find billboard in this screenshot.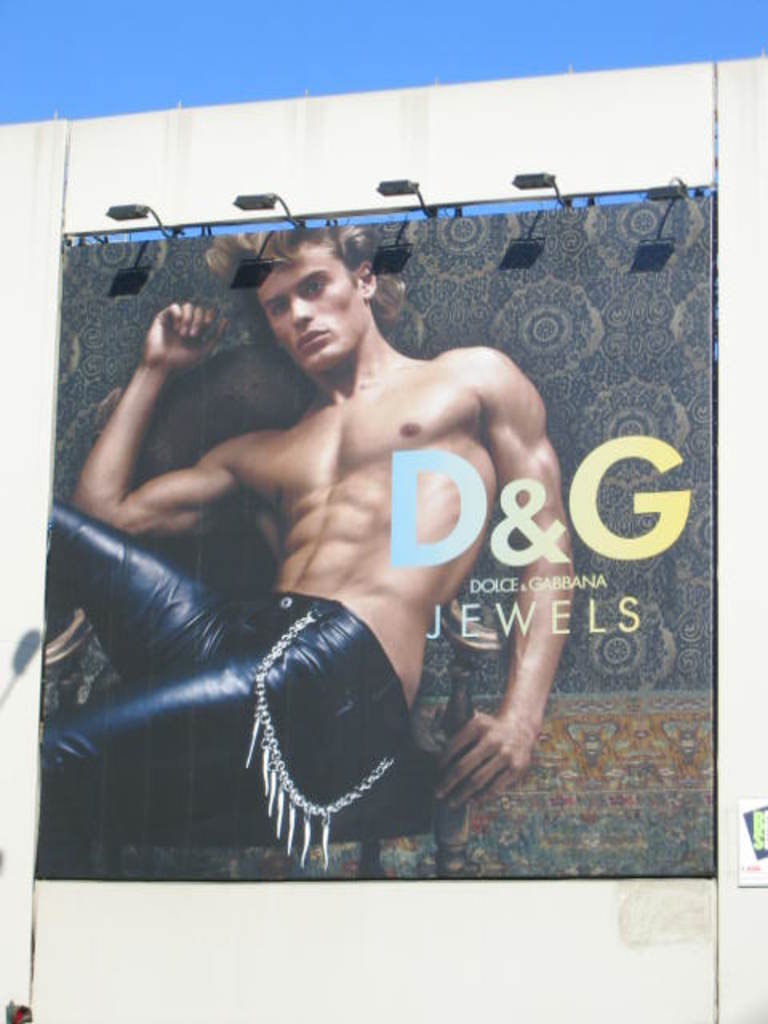
The bounding box for billboard is crop(40, 205, 766, 874).
